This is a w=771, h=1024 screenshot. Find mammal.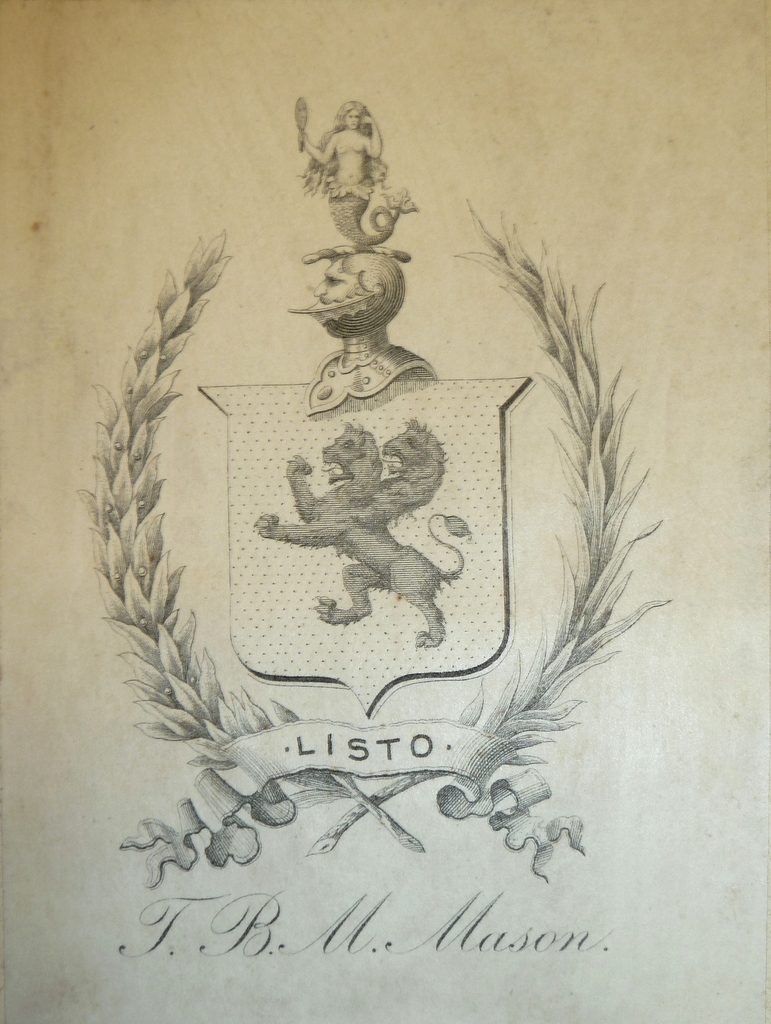
Bounding box: 265,415,471,623.
